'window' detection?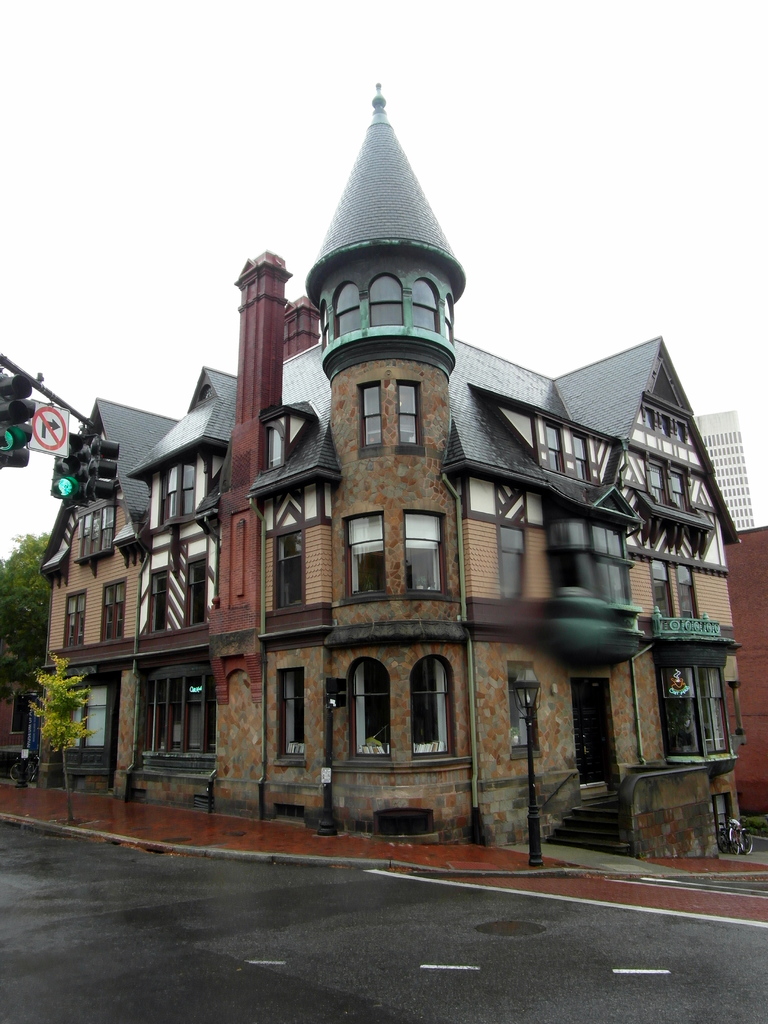
322, 303, 329, 346
